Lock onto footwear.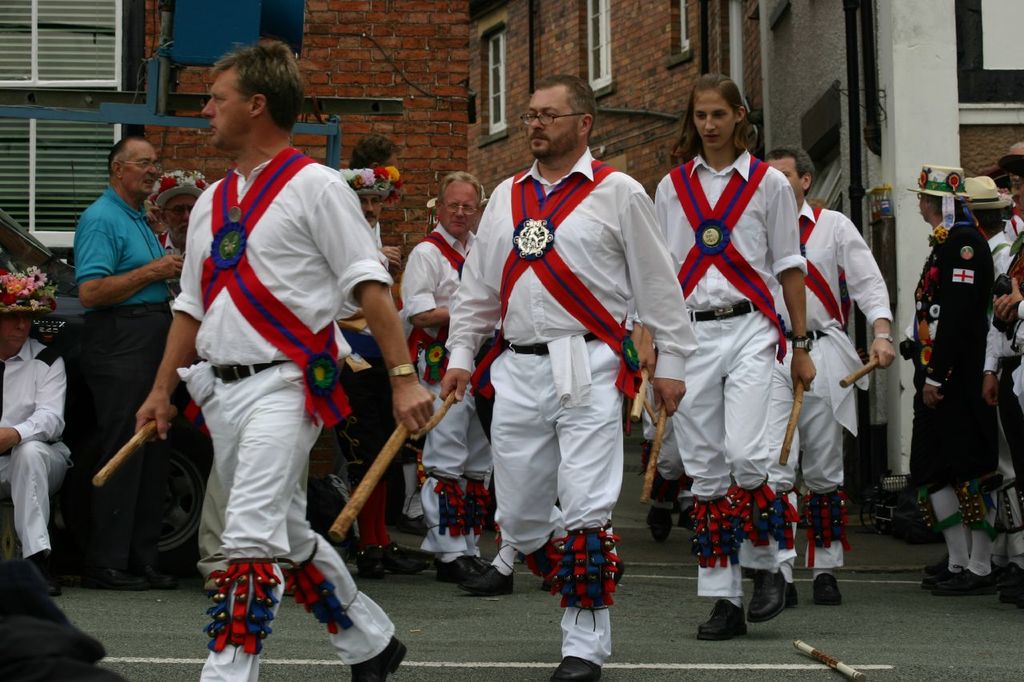
Locked: [461, 565, 516, 594].
